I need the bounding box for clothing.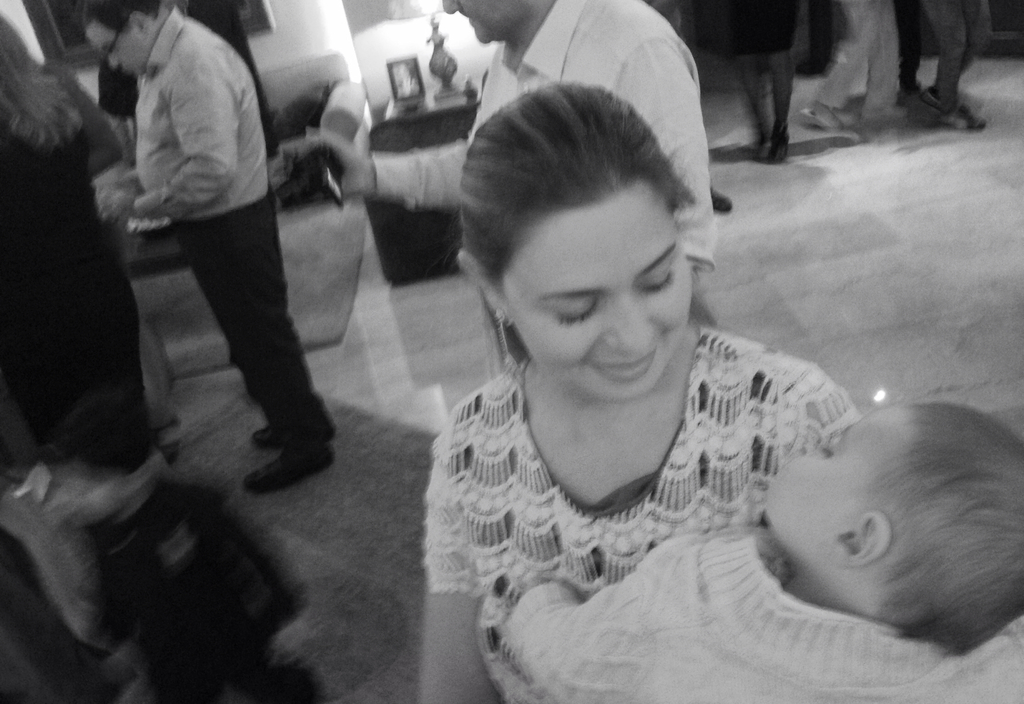
Here it is: left=919, top=0, right=991, bottom=114.
